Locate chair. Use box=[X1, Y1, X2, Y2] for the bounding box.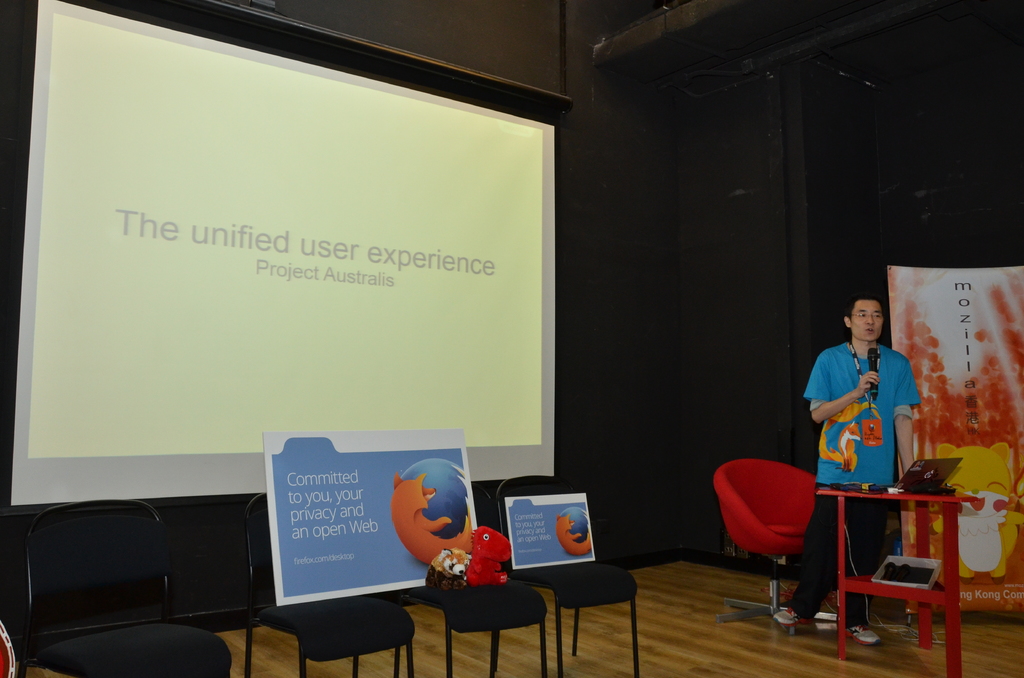
box=[17, 500, 234, 677].
